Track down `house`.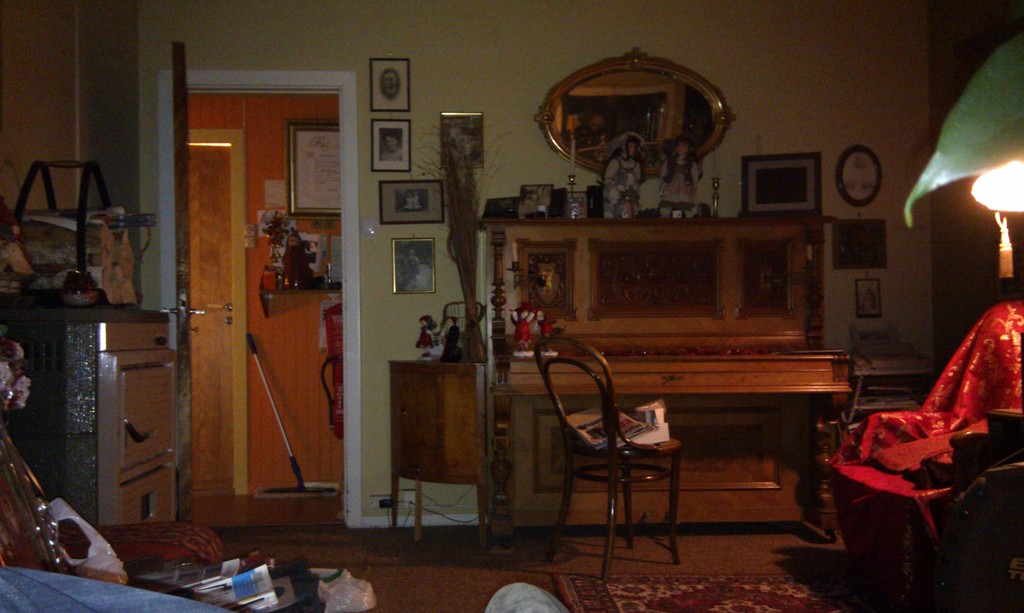
Tracked to {"left": 5, "top": 35, "right": 1023, "bottom": 565}.
